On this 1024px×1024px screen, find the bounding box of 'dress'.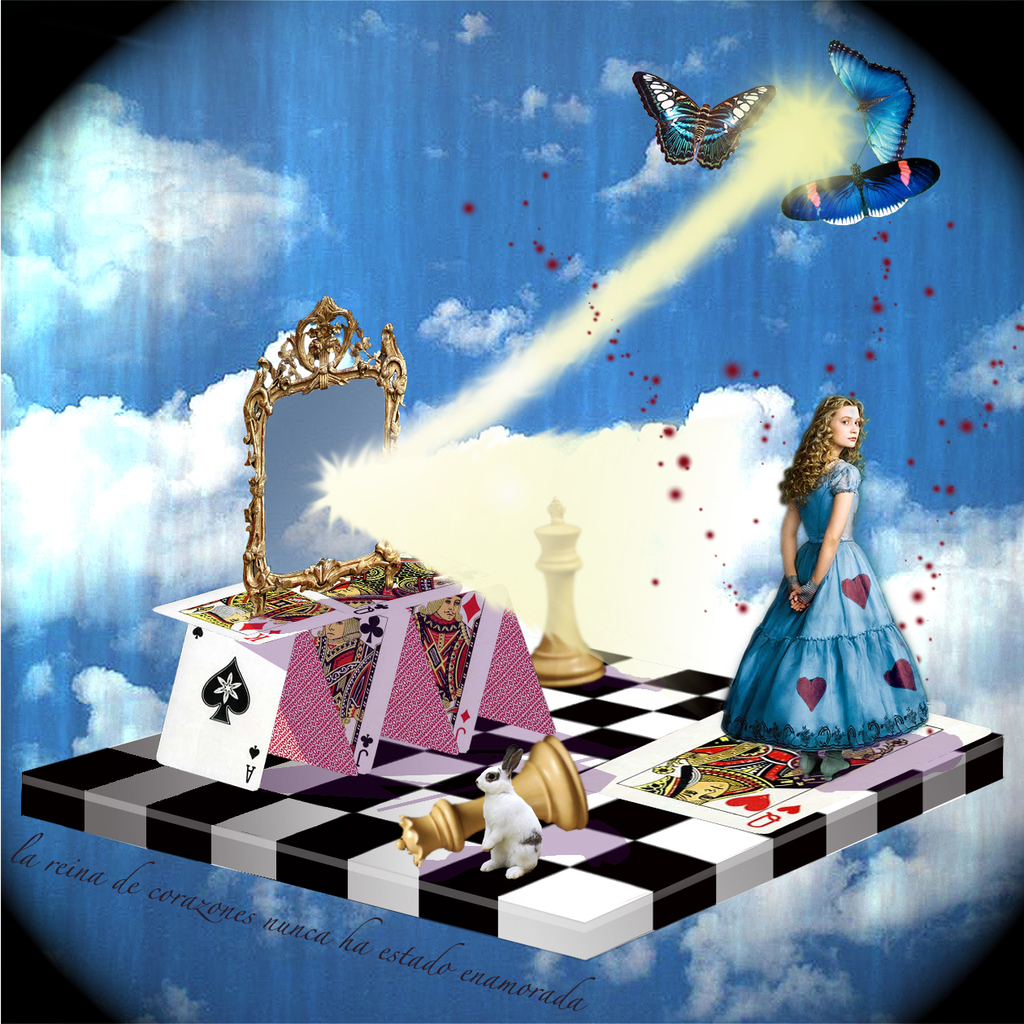
Bounding box: locate(716, 462, 931, 757).
